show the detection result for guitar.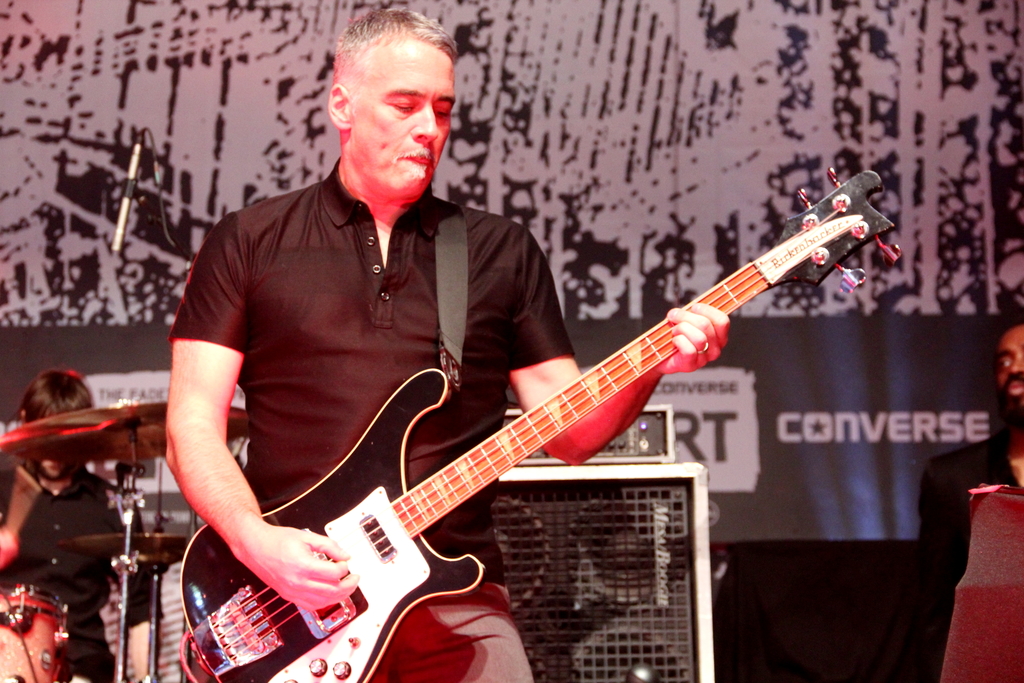
190, 179, 882, 682.
